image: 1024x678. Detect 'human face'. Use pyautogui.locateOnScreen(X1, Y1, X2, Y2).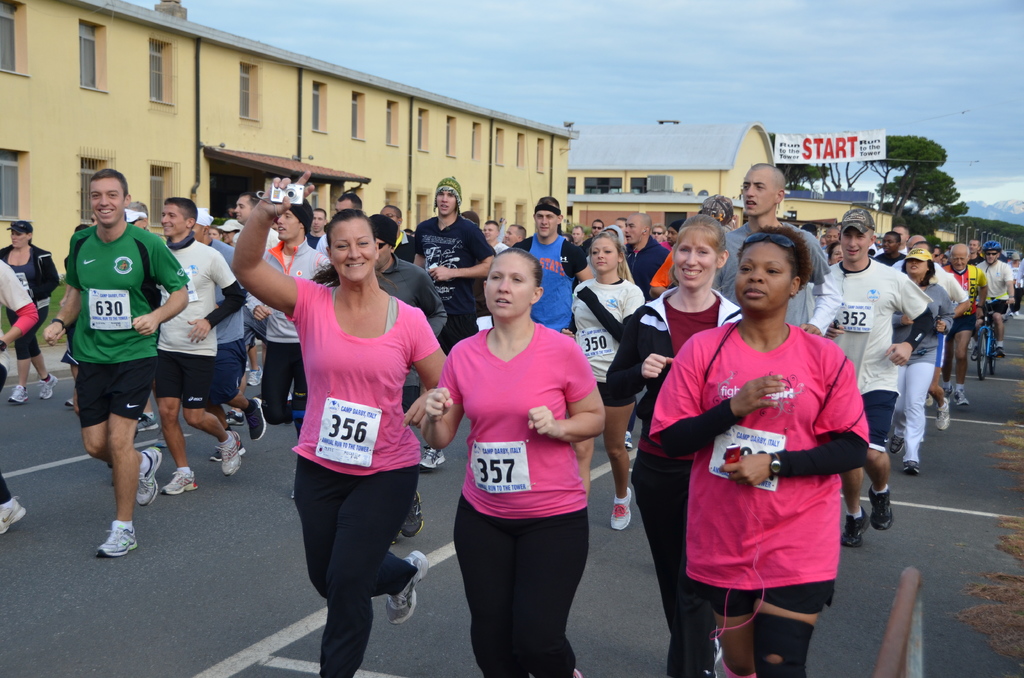
pyautogui.locateOnScreen(593, 239, 615, 269).
